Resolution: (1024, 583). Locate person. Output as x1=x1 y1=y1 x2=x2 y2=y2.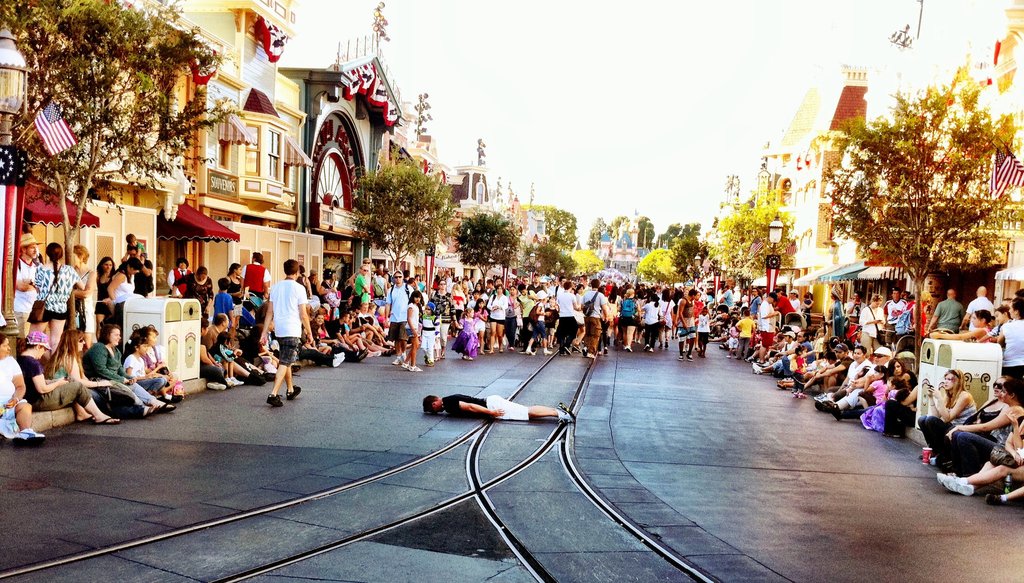
x1=261 y1=256 x2=307 y2=378.
